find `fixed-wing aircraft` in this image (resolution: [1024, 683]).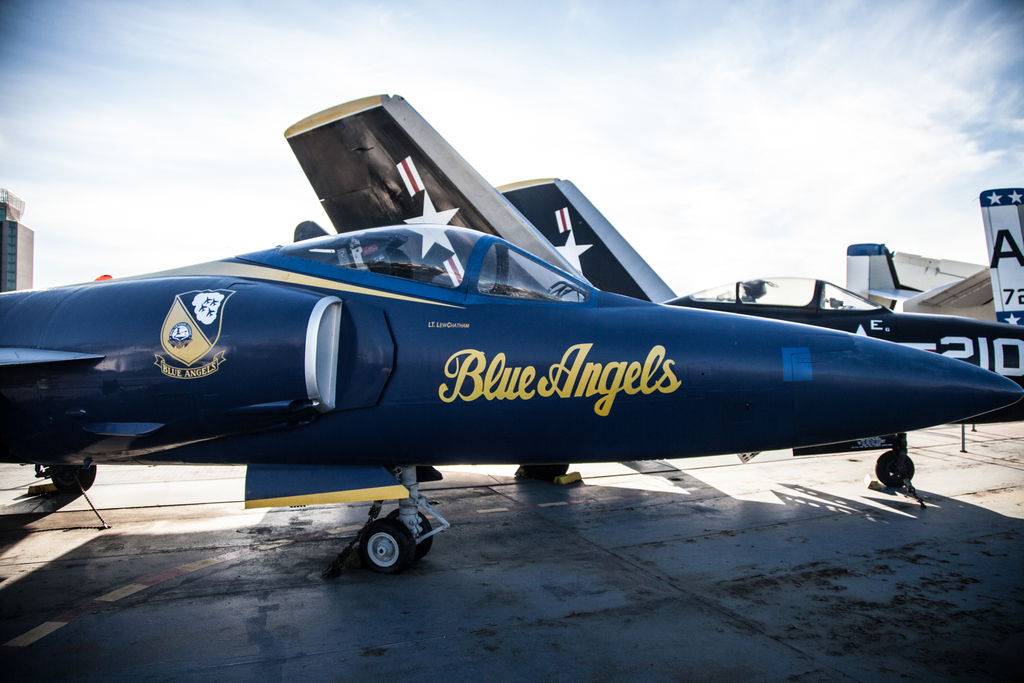
x1=278, y1=177, x2=1023, y2=493.
